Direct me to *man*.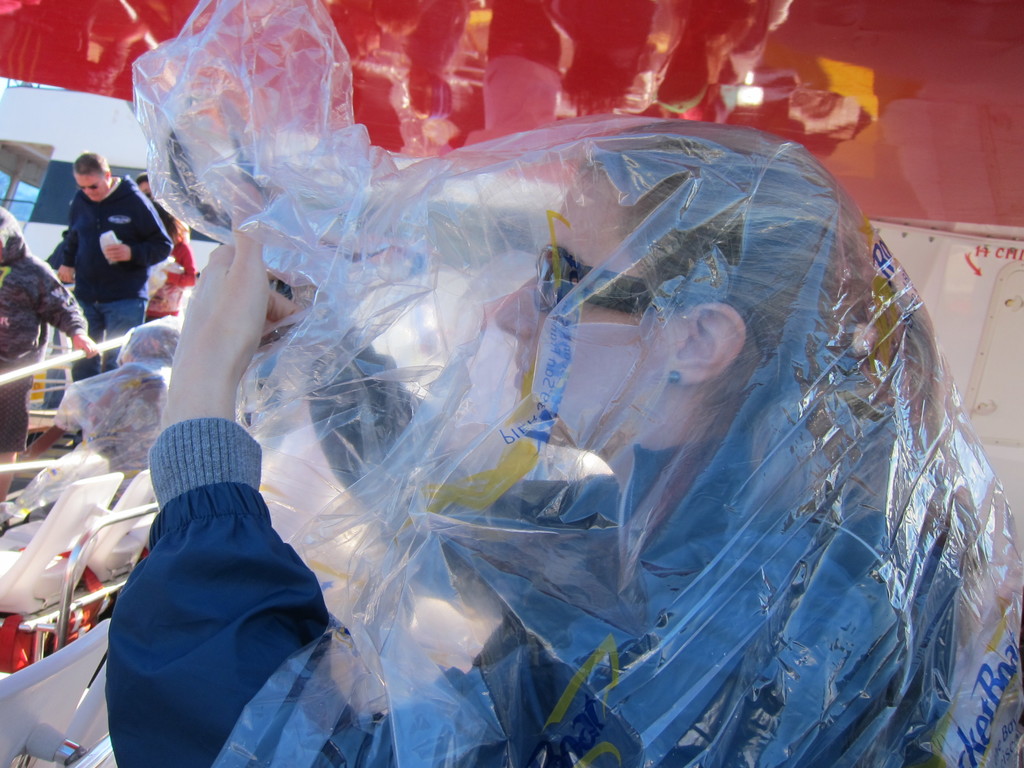
Direction: {"left": 33, "top": 142, "right": 175, "bottom": 324}.
